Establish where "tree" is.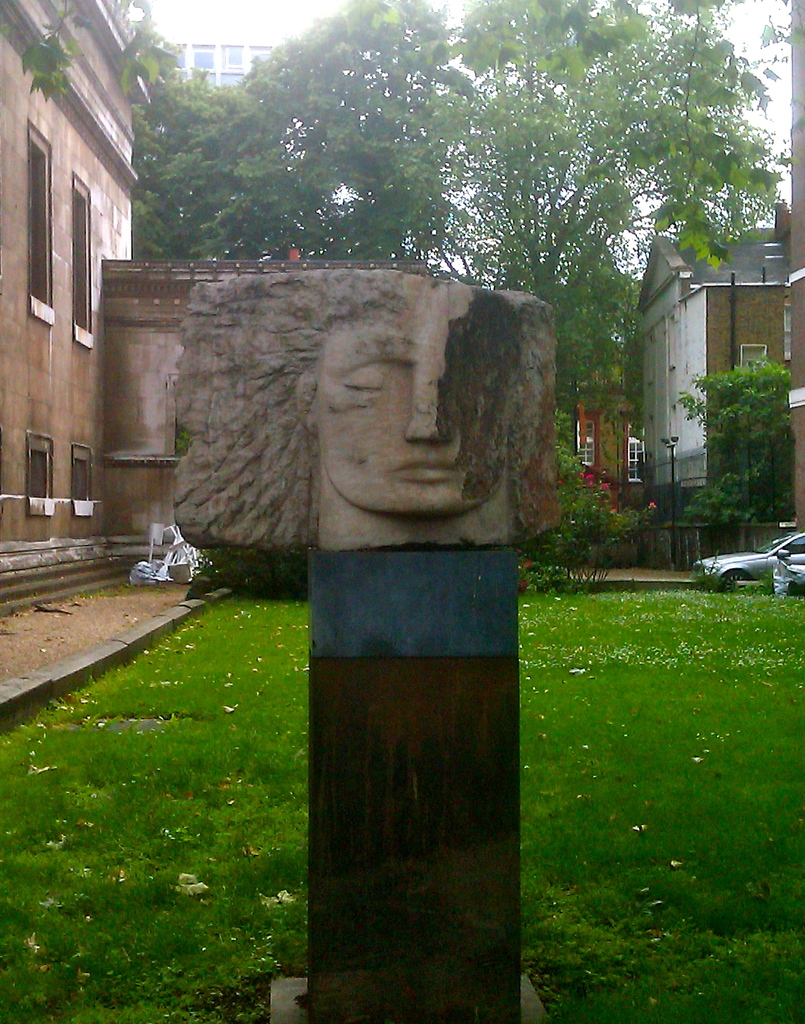
Established at box(121, 0, 787, 422).
